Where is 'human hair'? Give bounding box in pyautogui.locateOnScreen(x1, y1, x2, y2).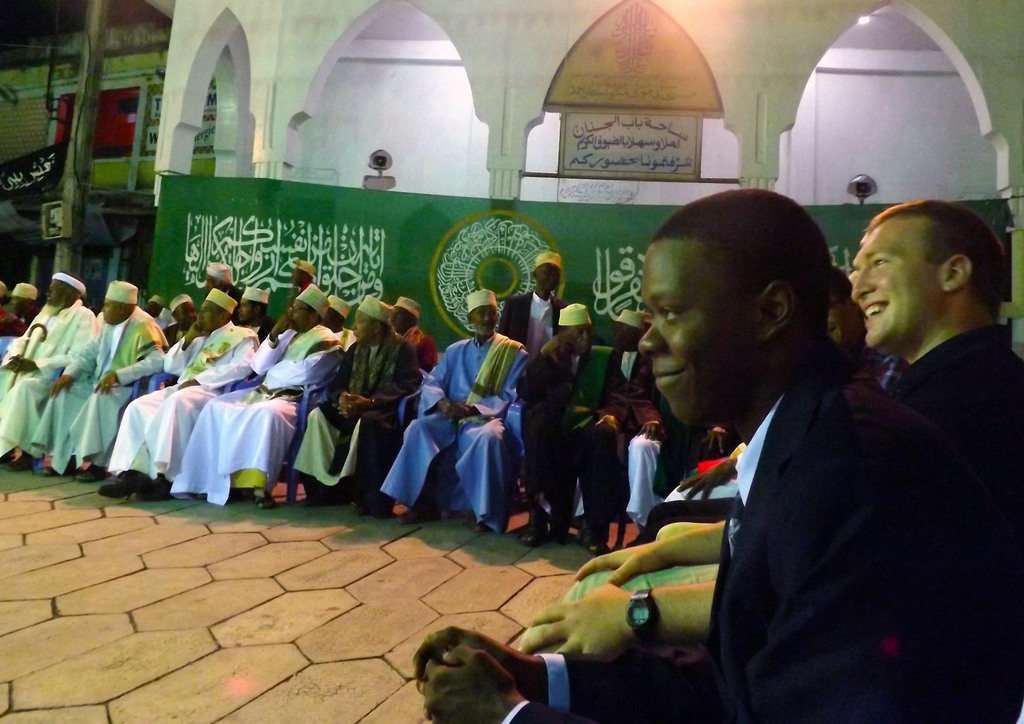
pyautogui.locateOnScreen(860, 201, 1004, 306).
